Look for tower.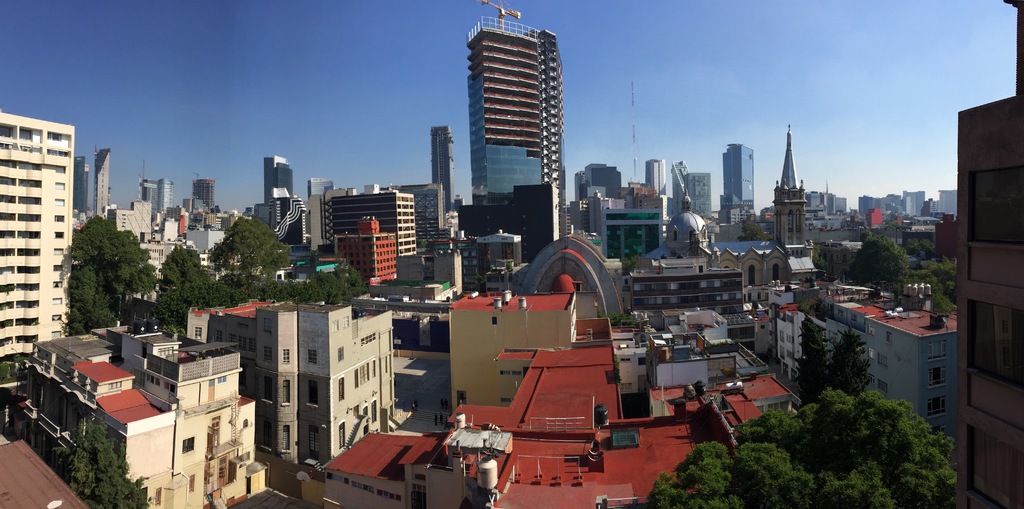
Found: 713 147 753 231.
